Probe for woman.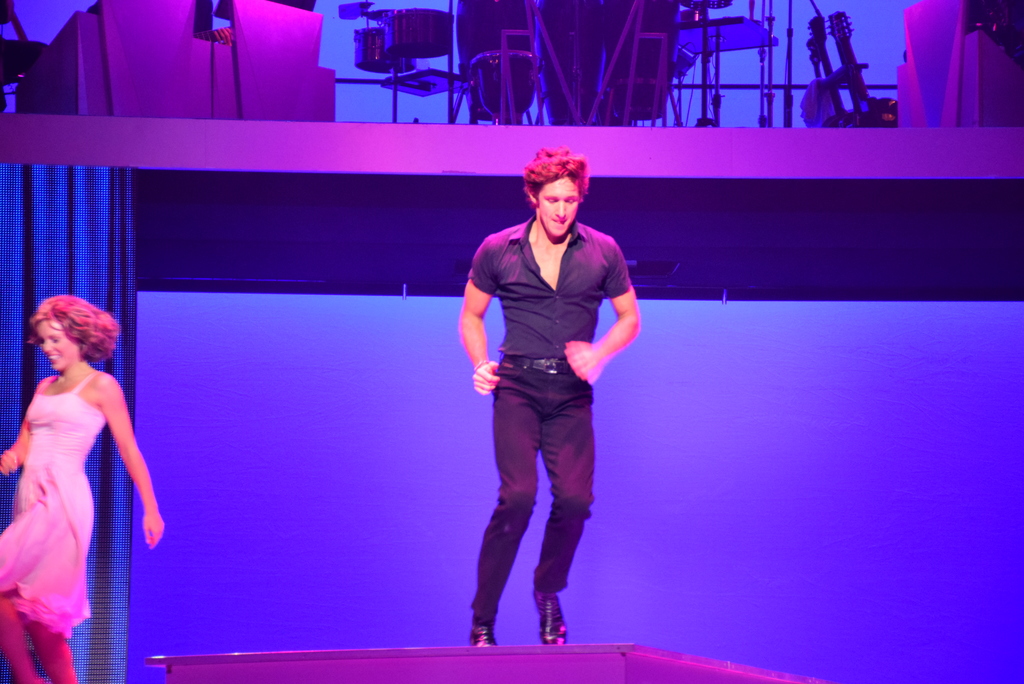
Probe result: (left=0, top=295, right=171, bottom=683).
